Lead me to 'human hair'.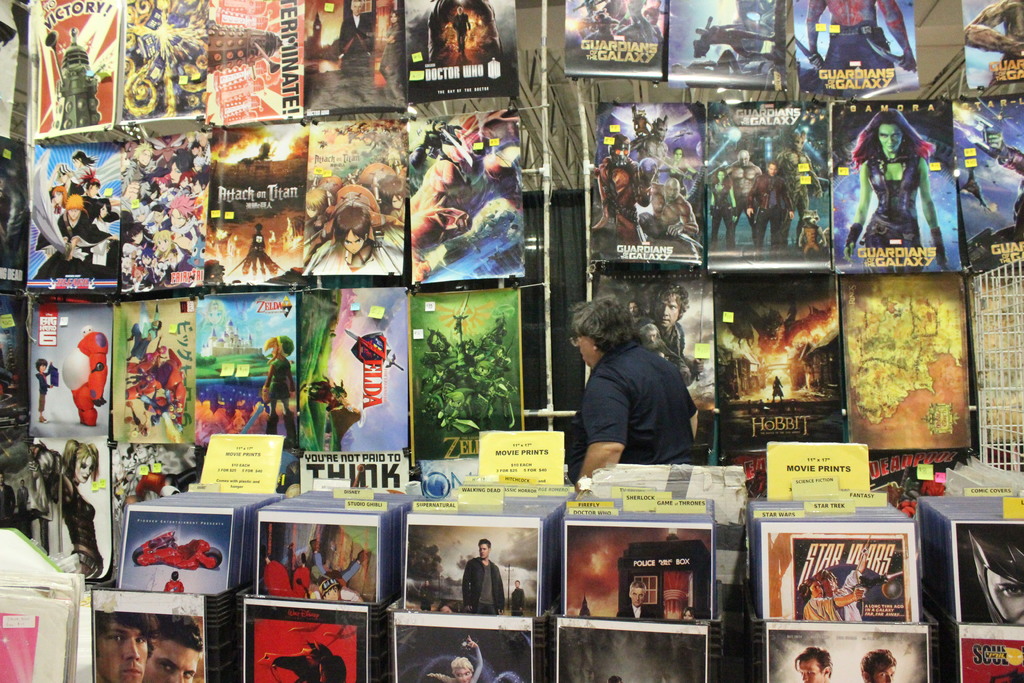
Lead to bbox=[794, 129, 808, 142].
